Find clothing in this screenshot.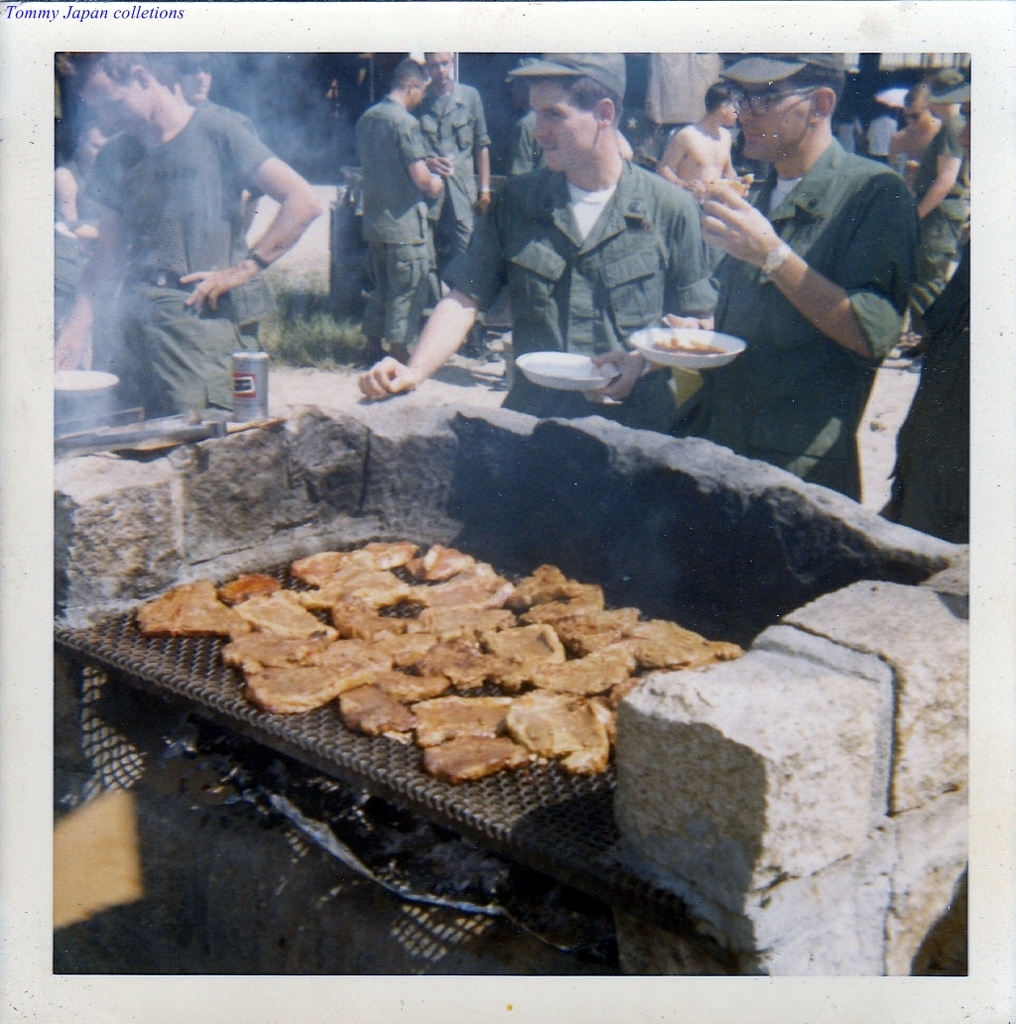
The bounding box for clothing is (408,83,489,317).
